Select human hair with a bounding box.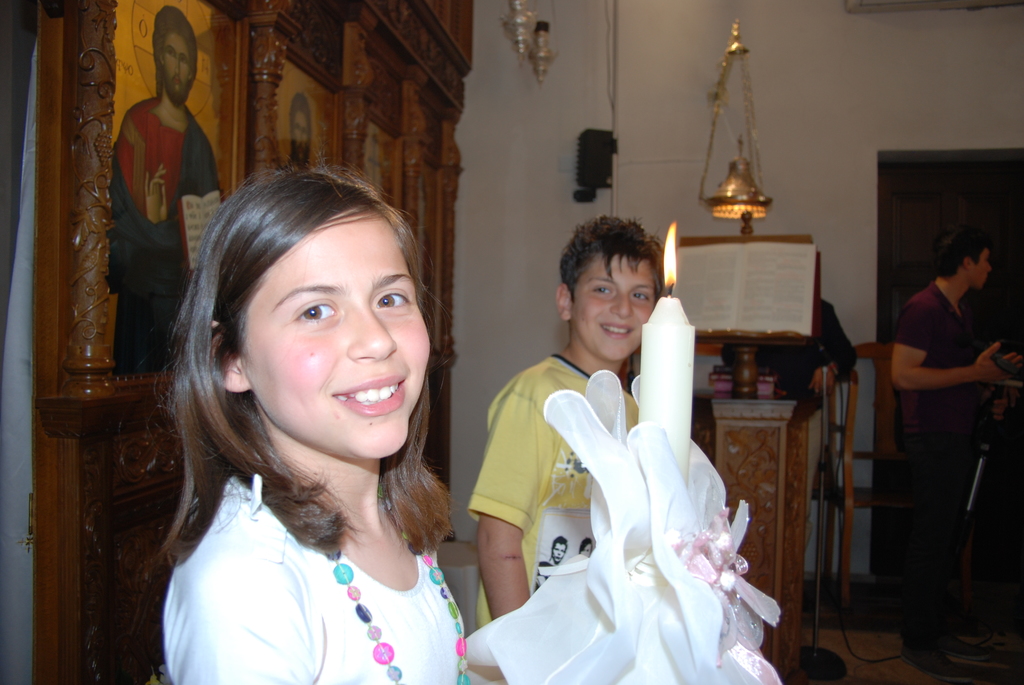
287 92 308 166.
